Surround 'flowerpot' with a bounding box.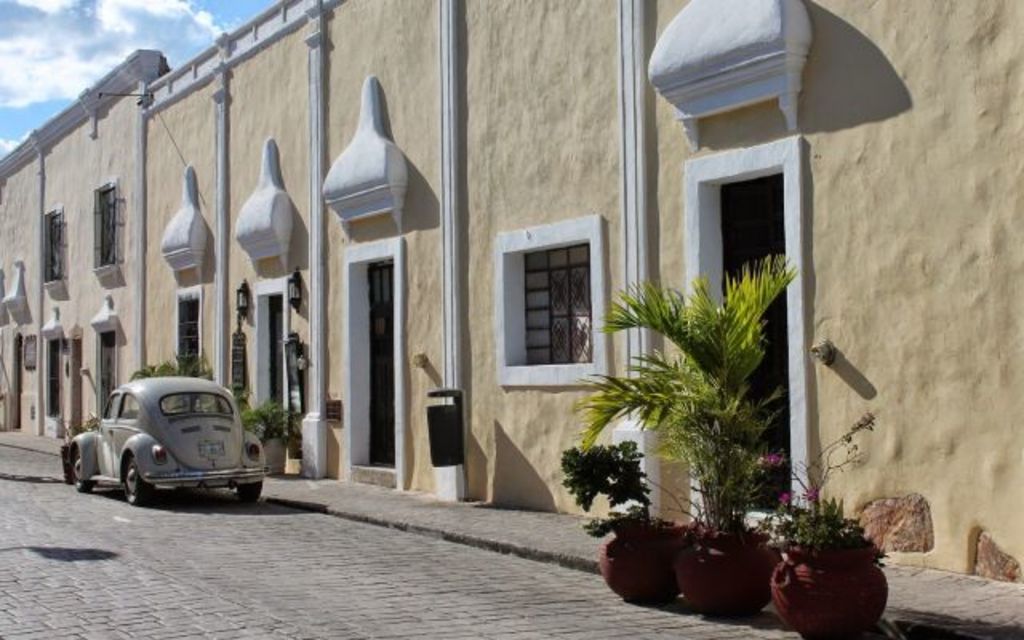
259/437/290/477.
